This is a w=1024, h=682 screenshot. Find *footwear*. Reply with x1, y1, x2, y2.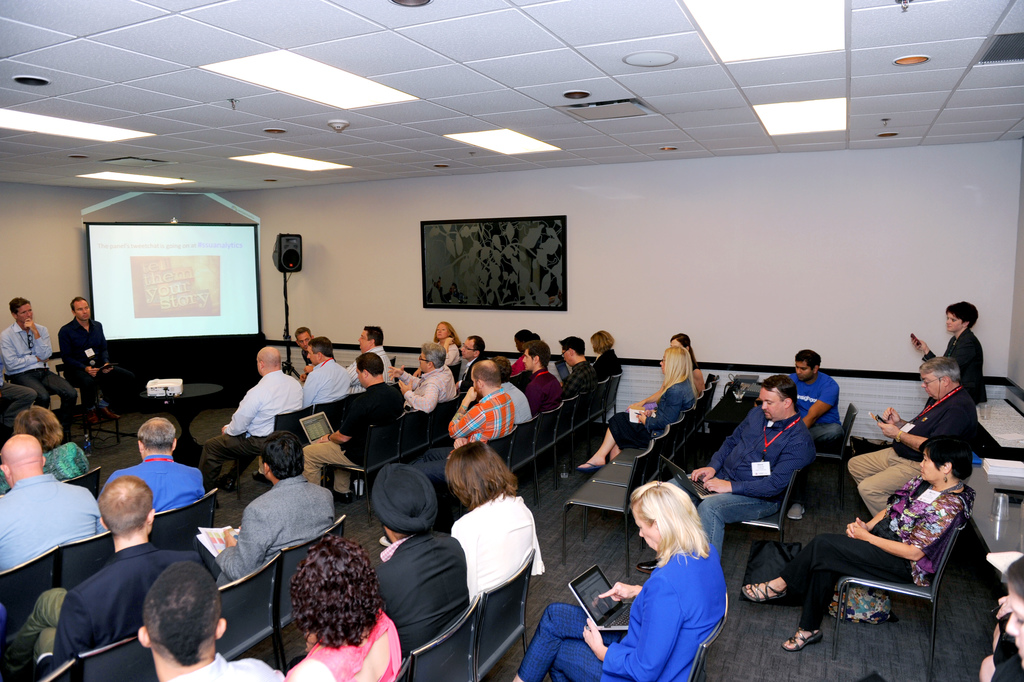
779, 624, 824, 653.
